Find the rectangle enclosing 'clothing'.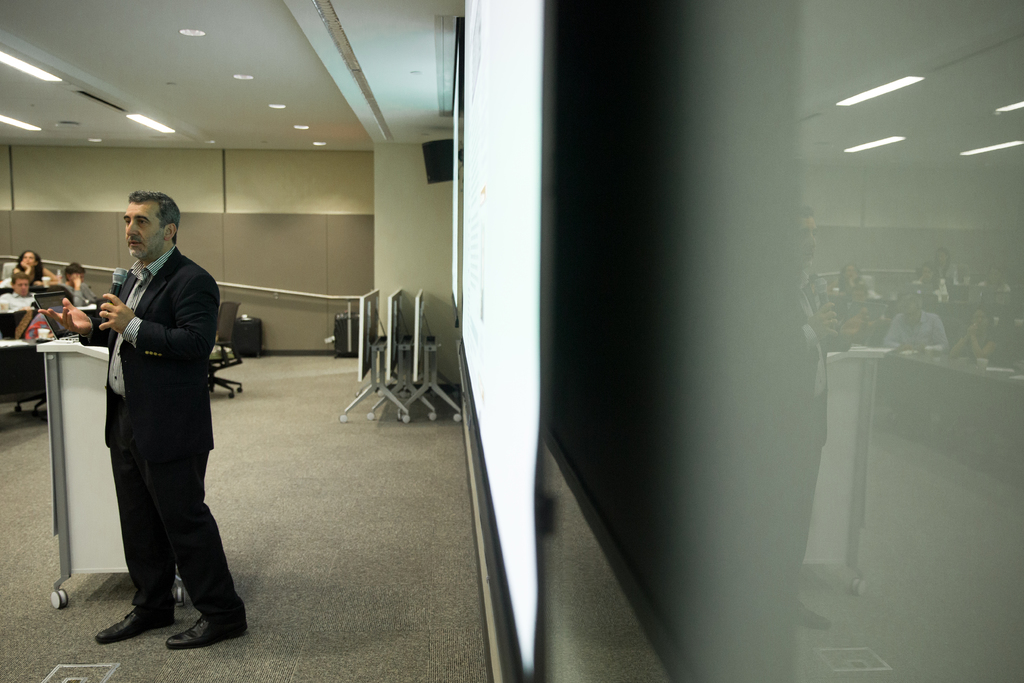
(78, 188, 225, 629).
